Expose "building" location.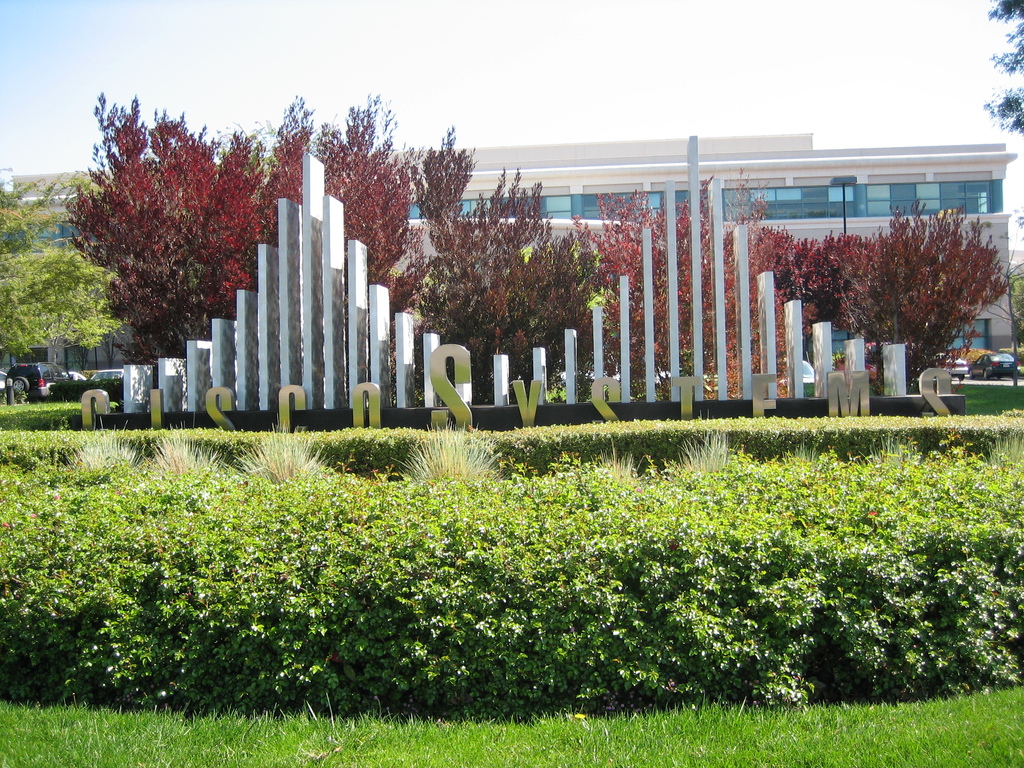
Exposed at {"left": 0, "top": 131, "right": 1021, "bottom": 355}.
